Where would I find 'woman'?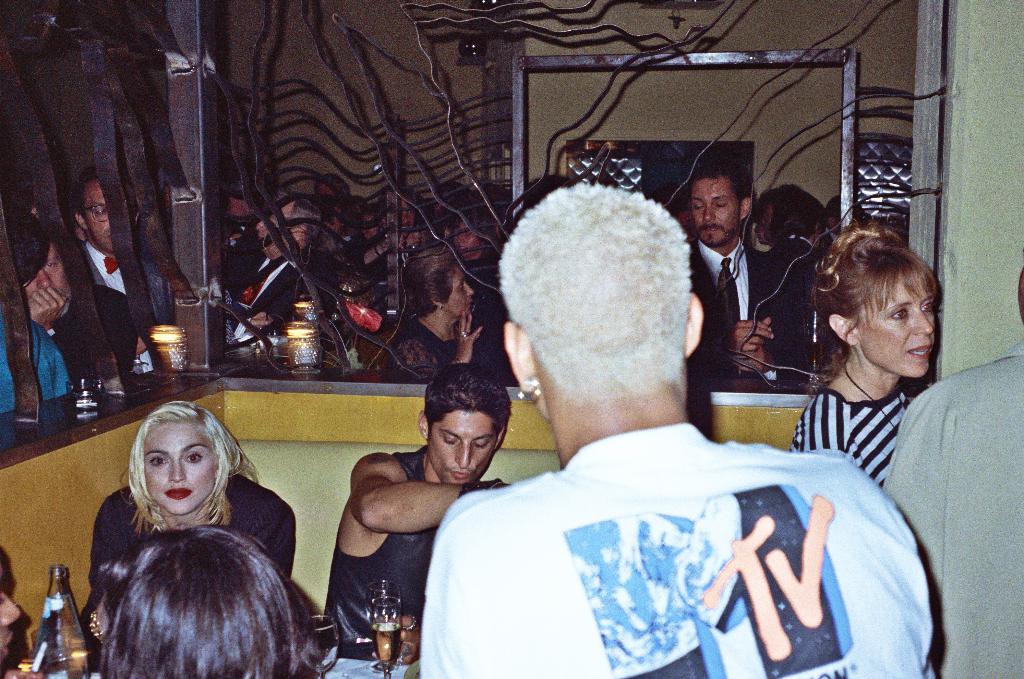
At l=93, t=528, r=308, b=678.
